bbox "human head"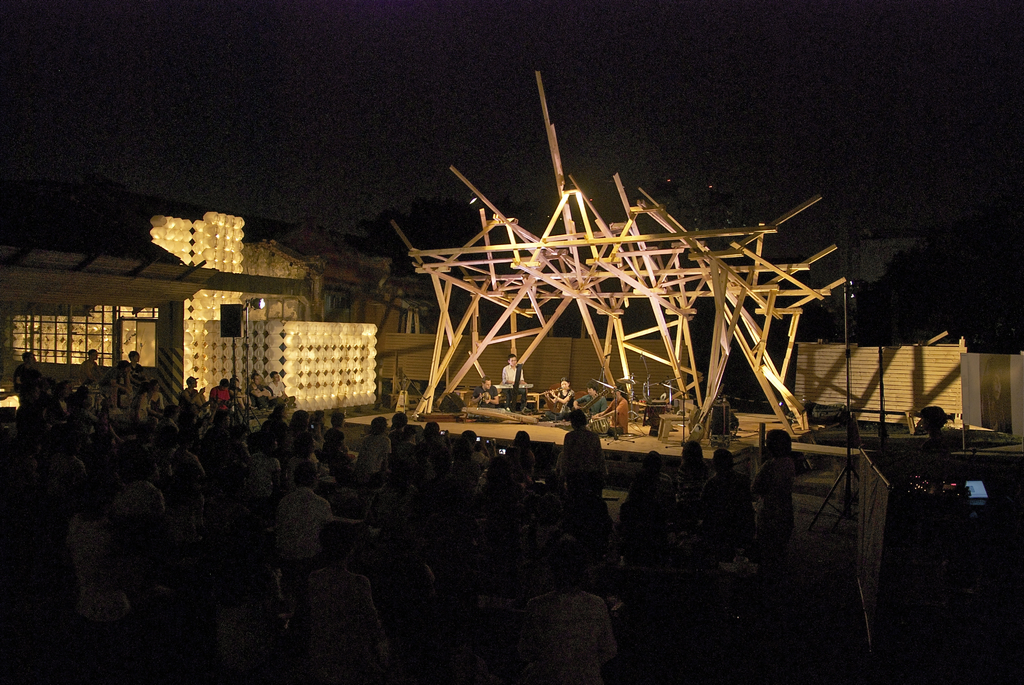
(215, 377, 233, 397)
